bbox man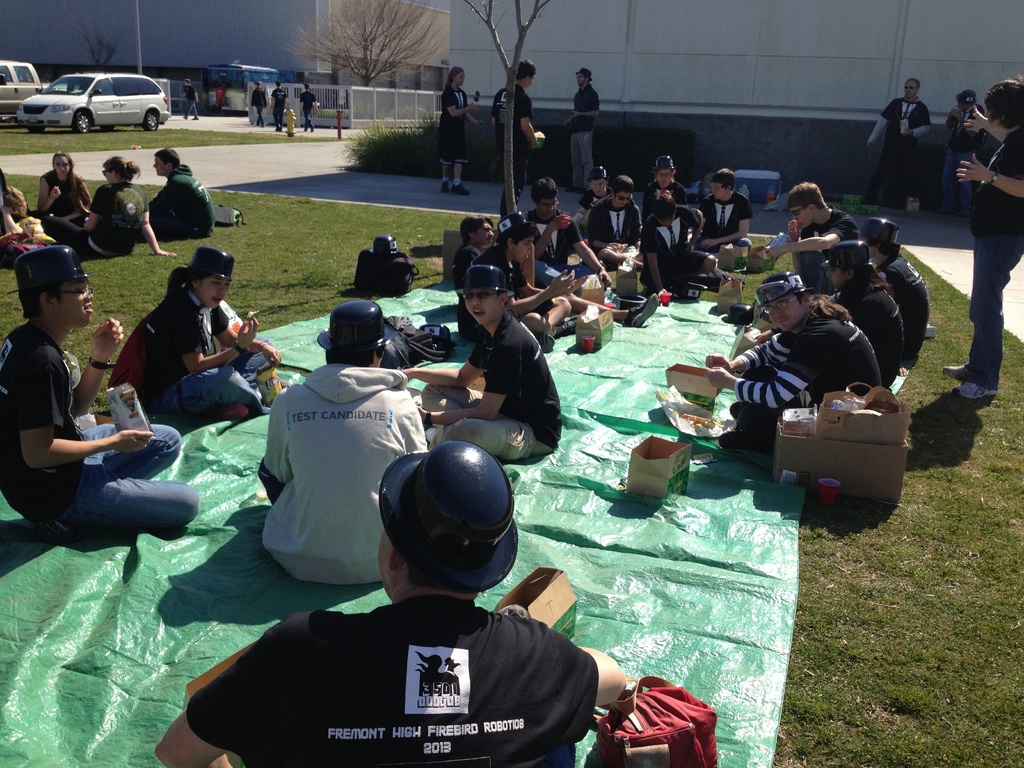
x1=268, y1=77, x2=287, y2=132
